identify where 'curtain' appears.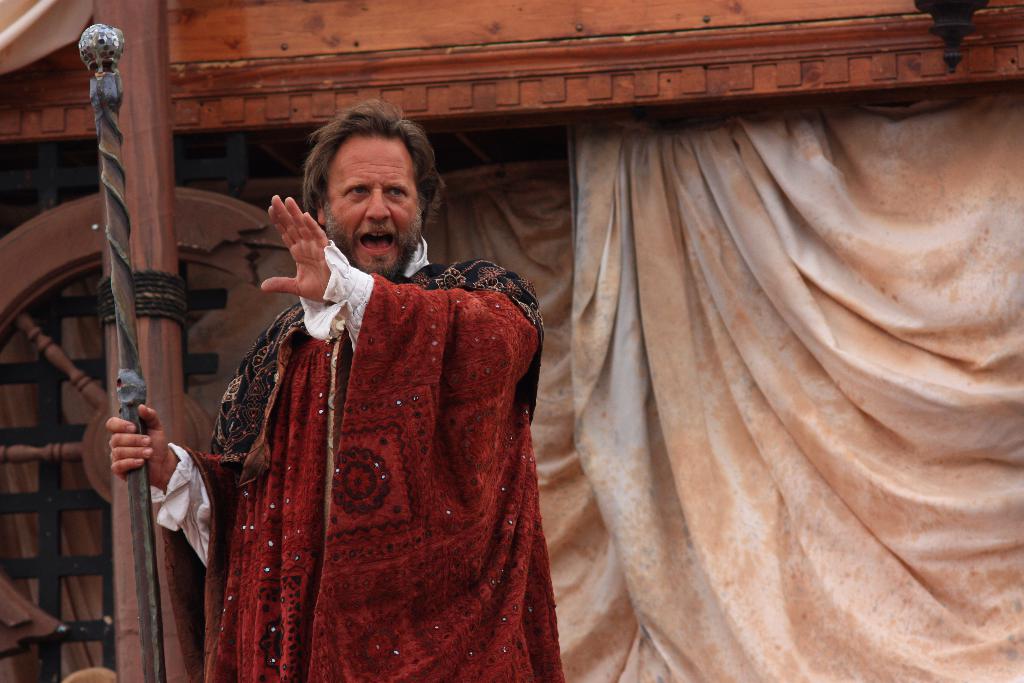
Appears at (0,164,303,682).
